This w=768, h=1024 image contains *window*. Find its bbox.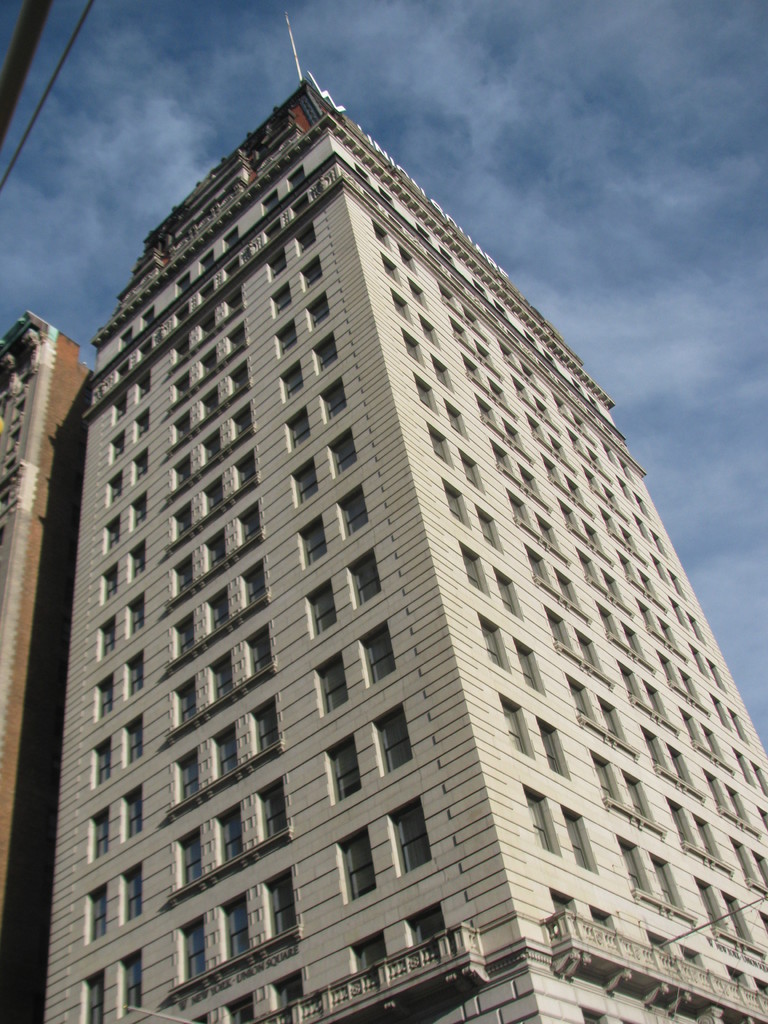
{"x1": 579, "y1": 466, "x2": 595, "y2": 487}.
